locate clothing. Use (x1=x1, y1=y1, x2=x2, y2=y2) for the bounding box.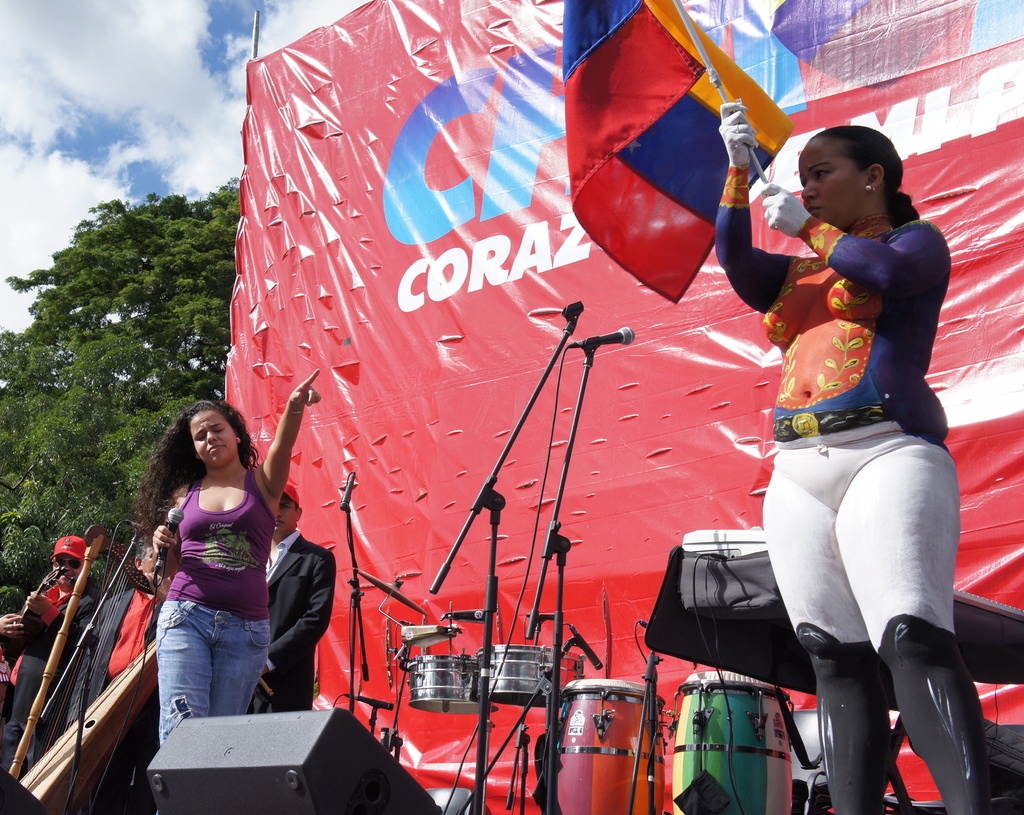
(x1=128, y1=435, x2=277, y2=731).
